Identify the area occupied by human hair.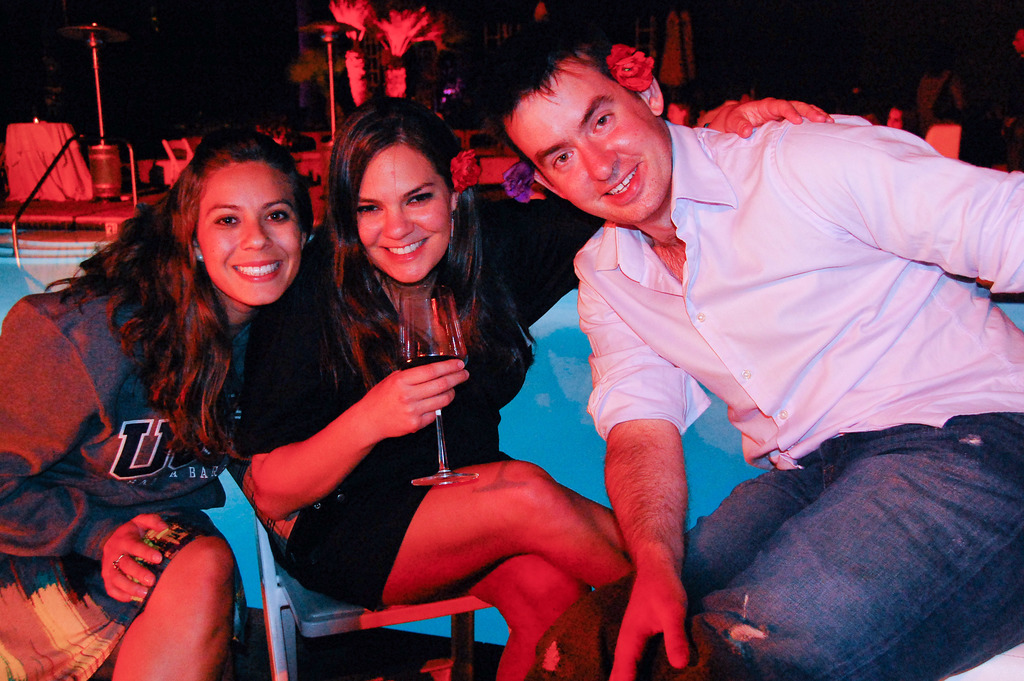
Area: [x1=483, y1=20, x2=623, y2=167].
